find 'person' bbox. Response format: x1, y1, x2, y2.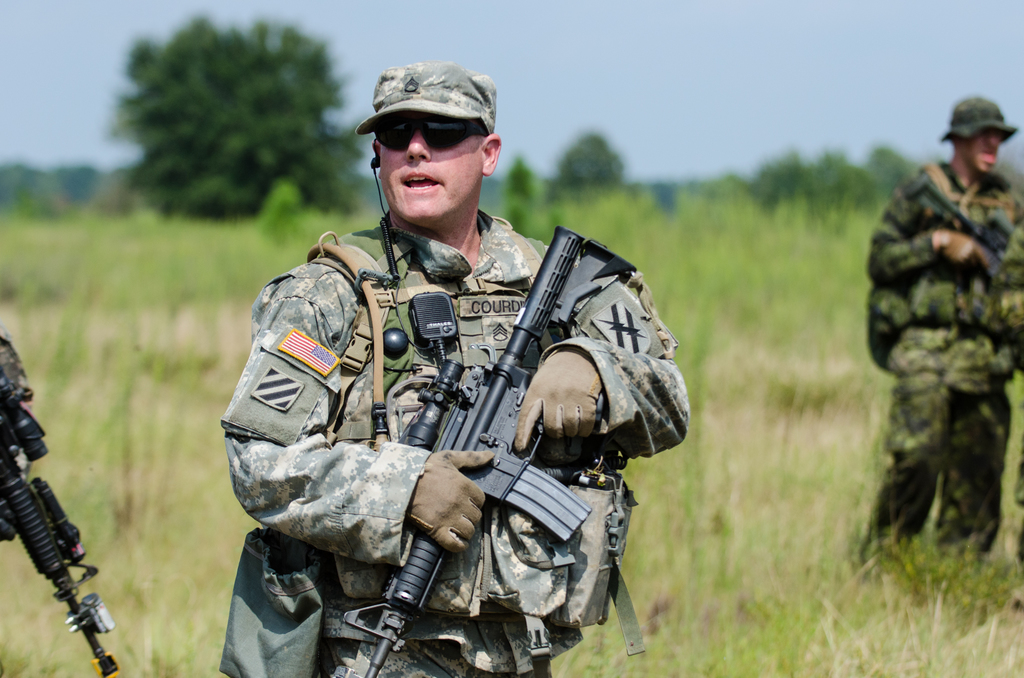
850, 96, 1023, 562.
